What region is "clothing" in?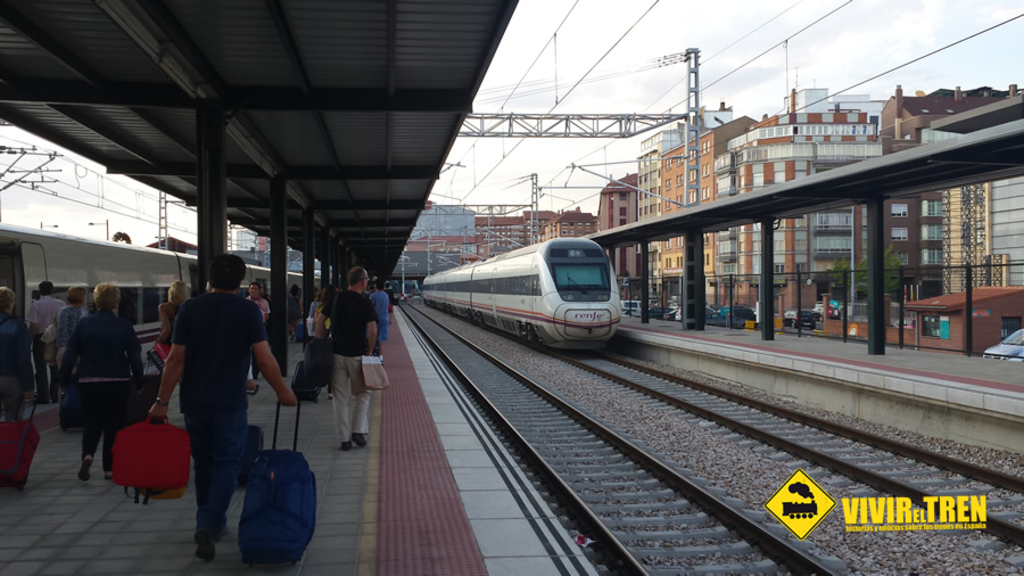
{"left": 158, "top": 295, "right": 184, "bottom": 346}.
